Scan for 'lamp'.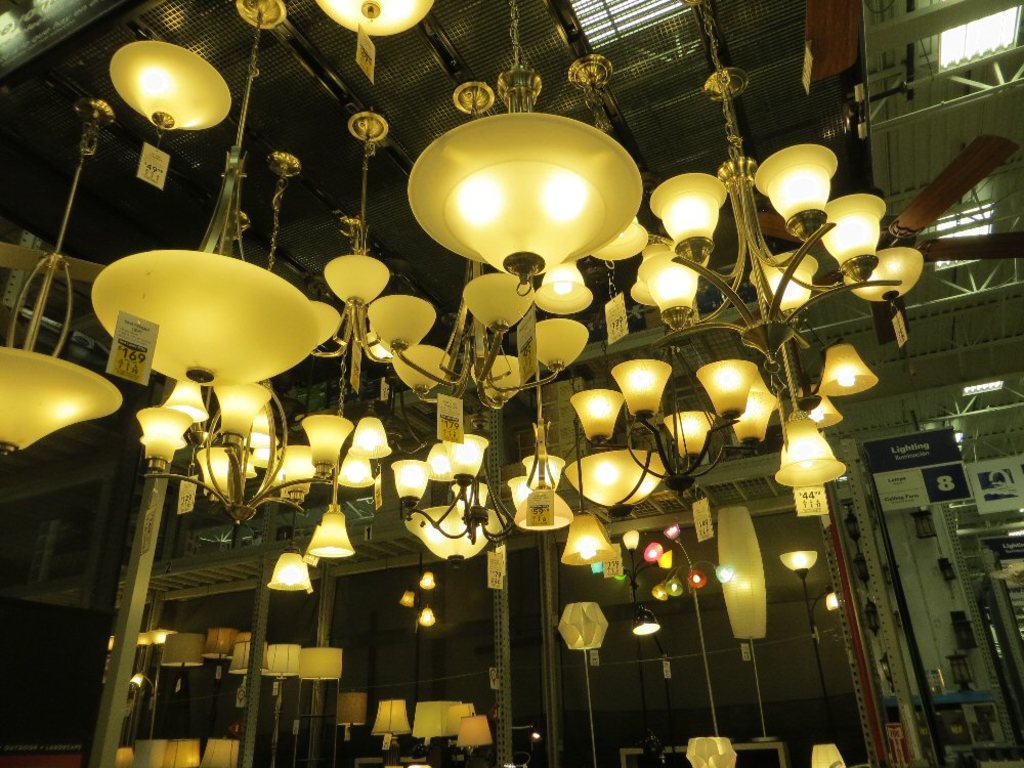
Scan result: {"x1": 847, "y1": 247, "x2": 928, "y2": 308}.
